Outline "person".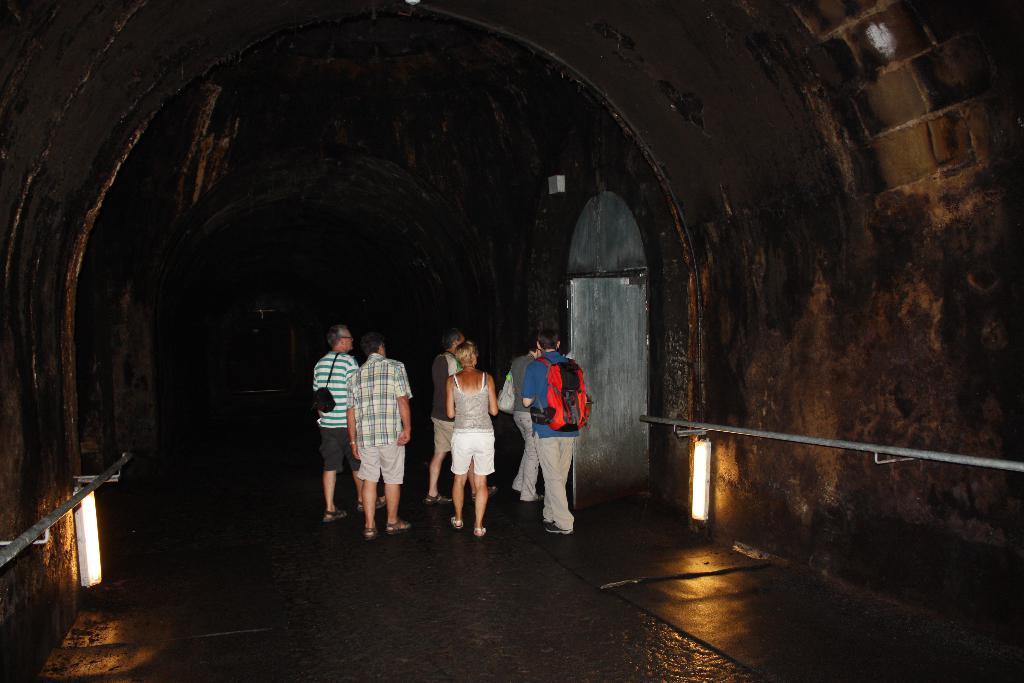
Outline: region(343, 325, 409, 539).
